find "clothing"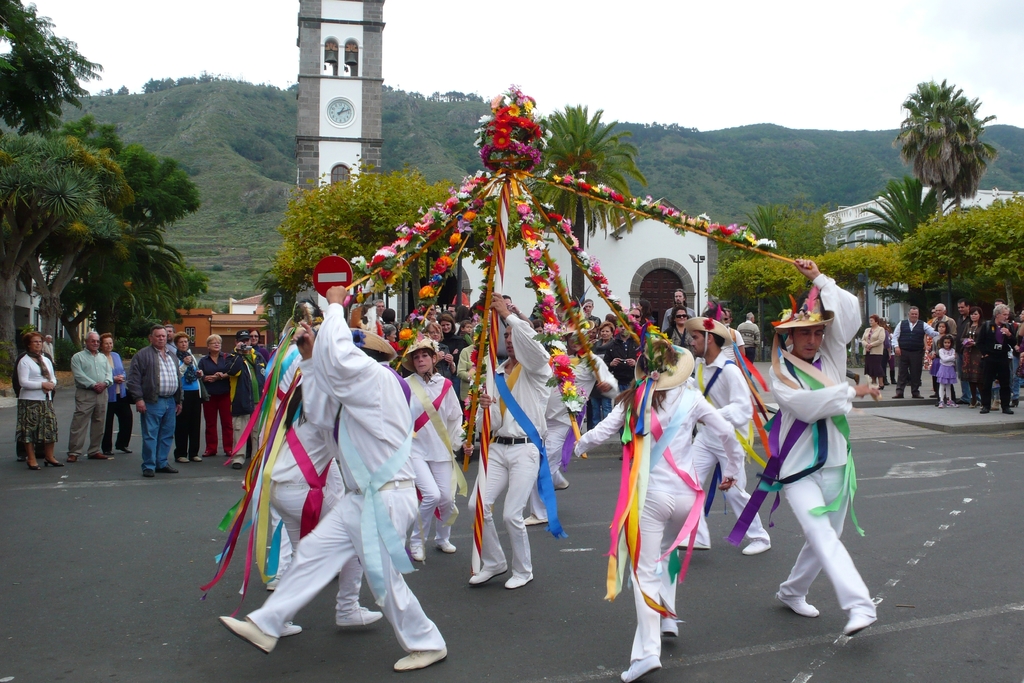
bbox(956, 316, 979, 407)
